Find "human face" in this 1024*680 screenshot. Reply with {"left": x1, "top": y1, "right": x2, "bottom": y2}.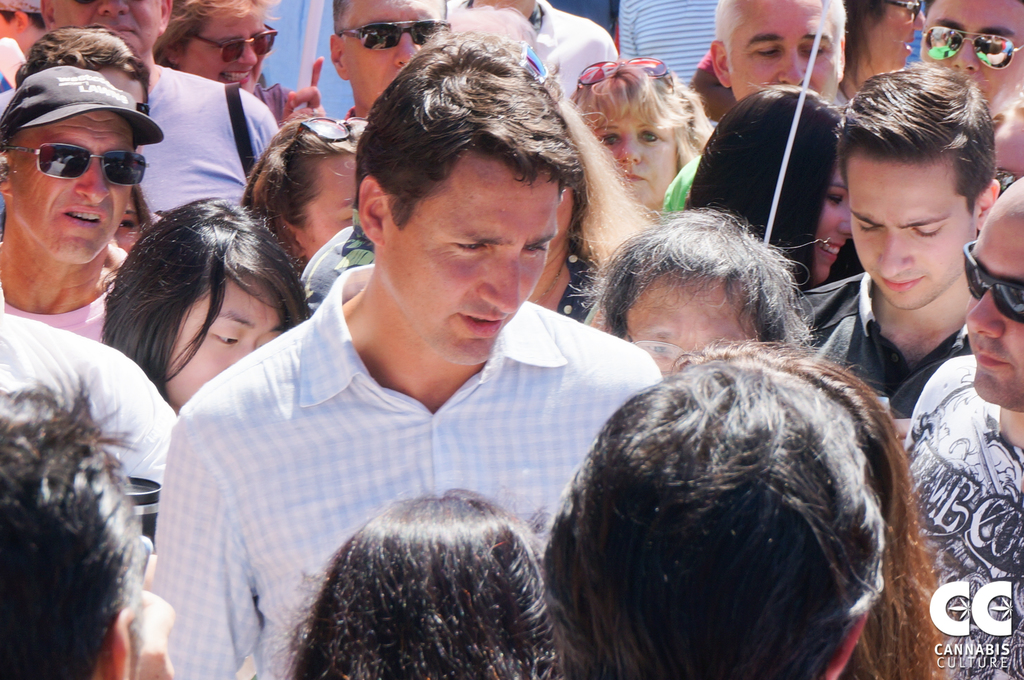
{"left": 621, "top": 274, "right": 765, "bottom": 384}.
